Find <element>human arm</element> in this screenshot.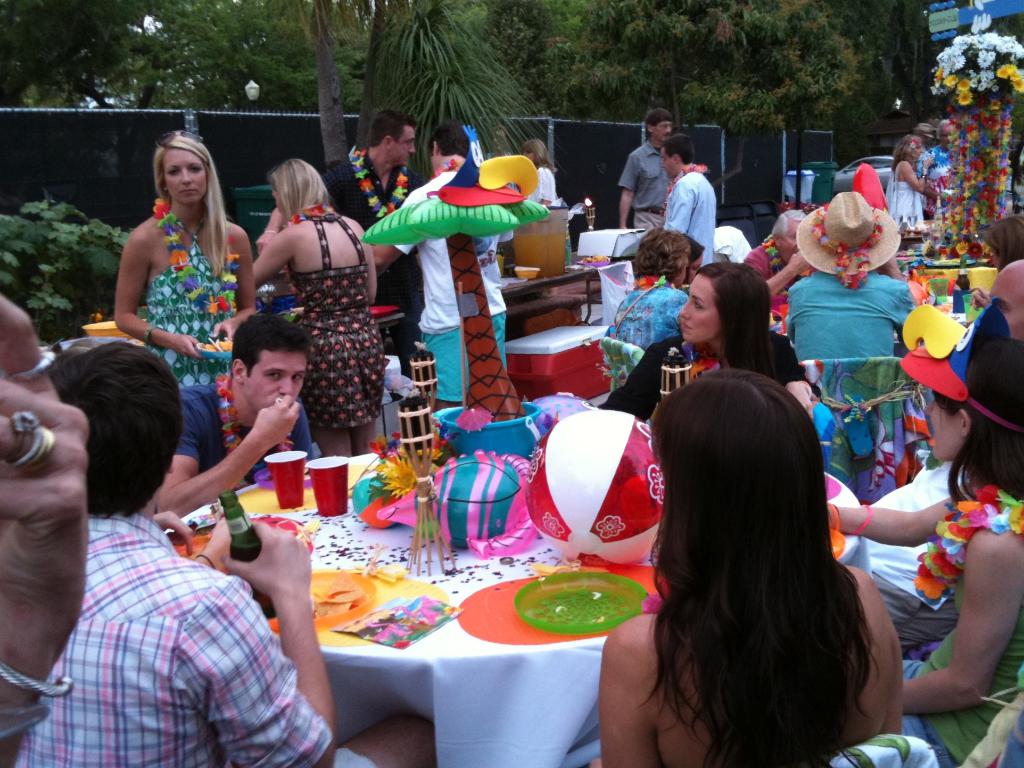
The bounding box for <element>human arm</element> is 174:518:345:767.
